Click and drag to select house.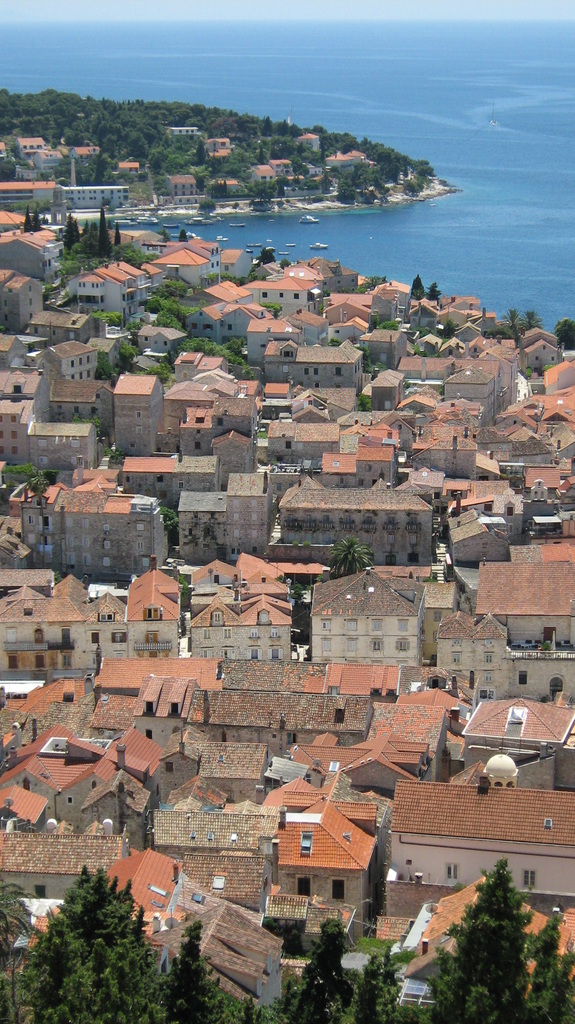
Selection: BBox(450, 515, 510, 563).
